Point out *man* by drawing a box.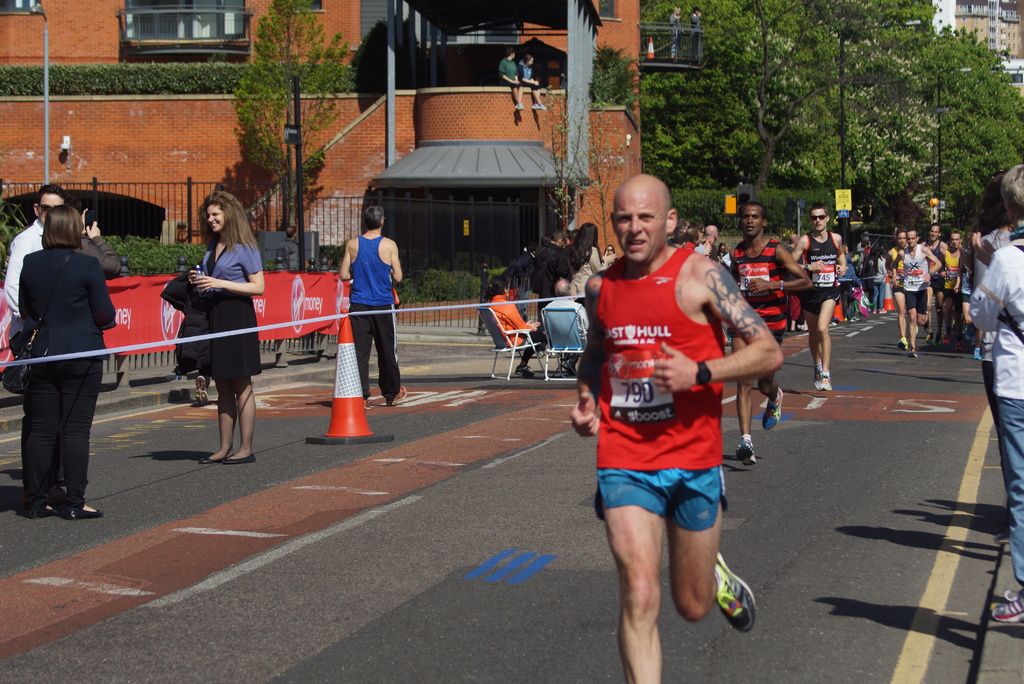
Rect(559, 172, 783, 683).
